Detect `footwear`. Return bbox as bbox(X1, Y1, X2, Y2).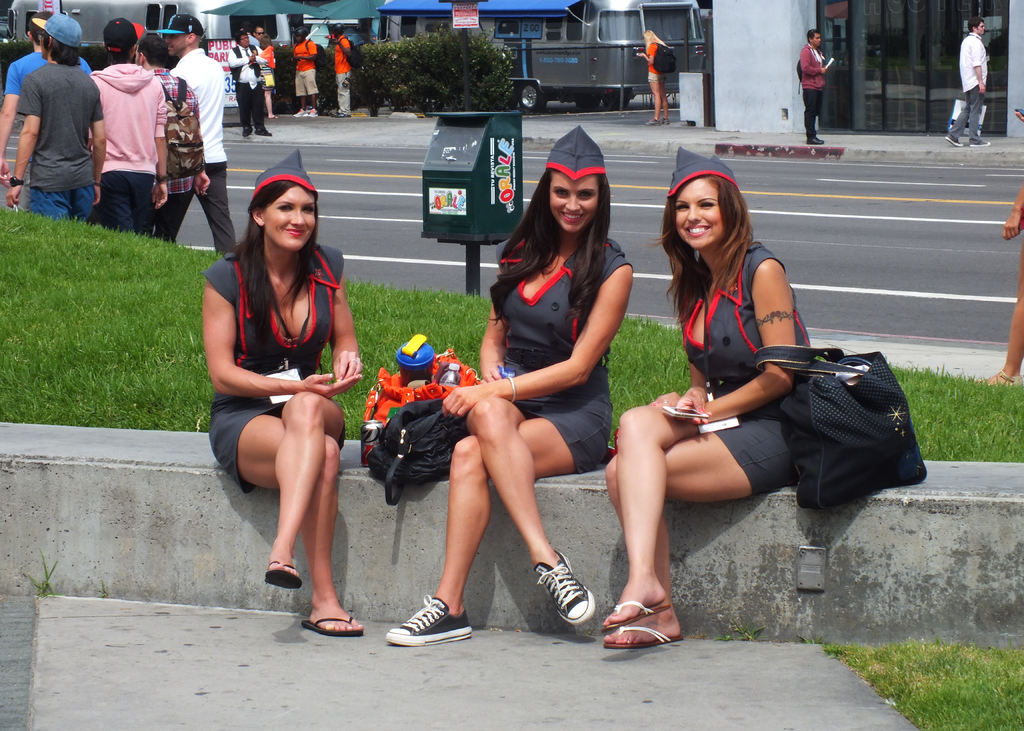
bbox(968, 134, 992, 149).
